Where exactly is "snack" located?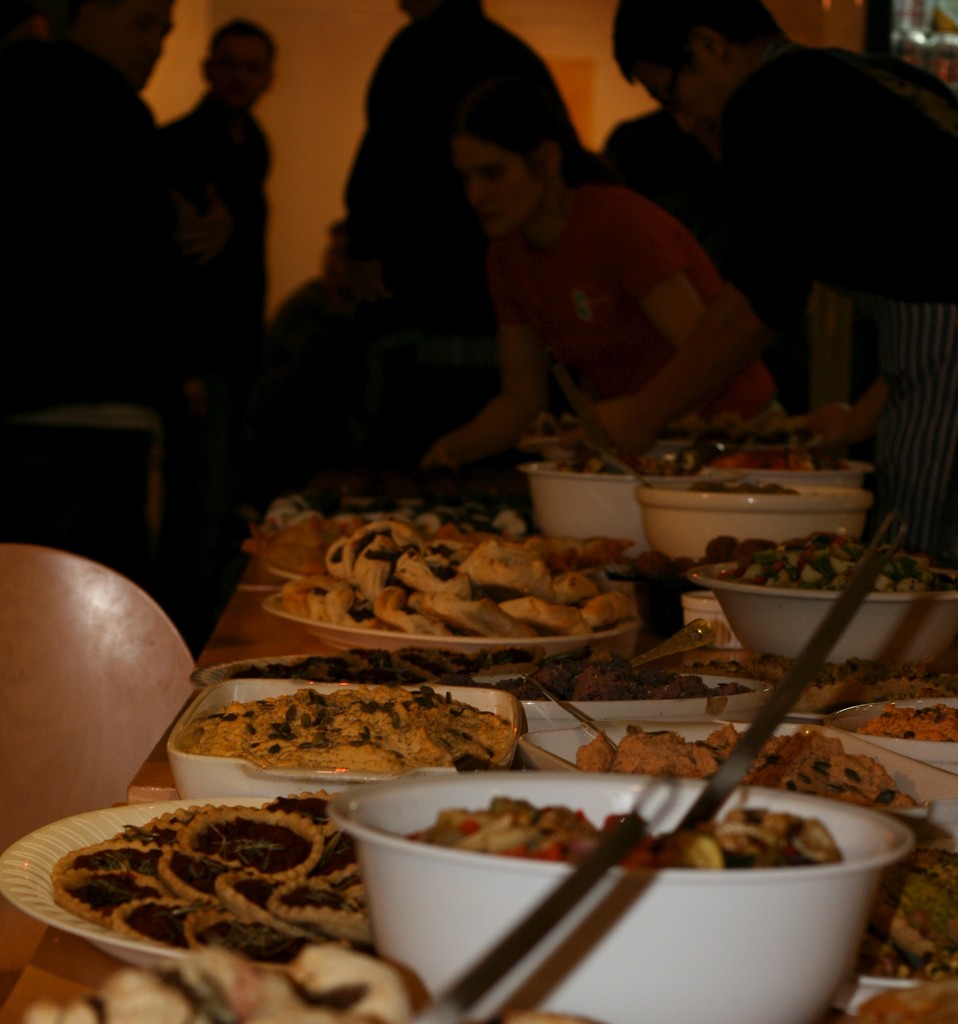
Its bounding box is Rect(51, 790, 375, 973).
